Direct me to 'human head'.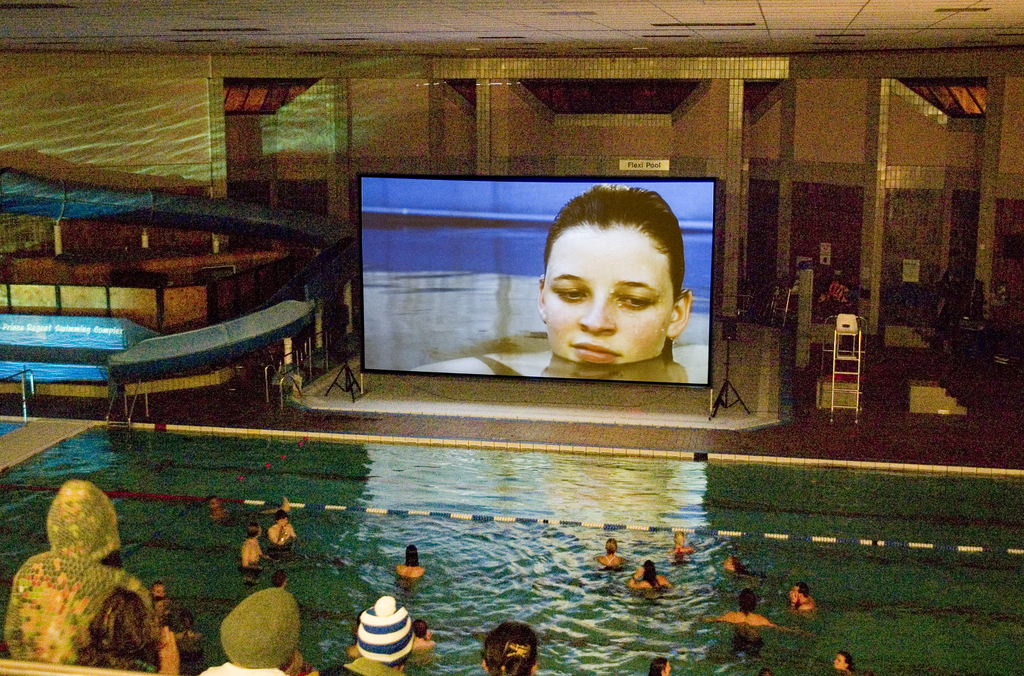
Direction: detection(640, 559, 653, 583).
